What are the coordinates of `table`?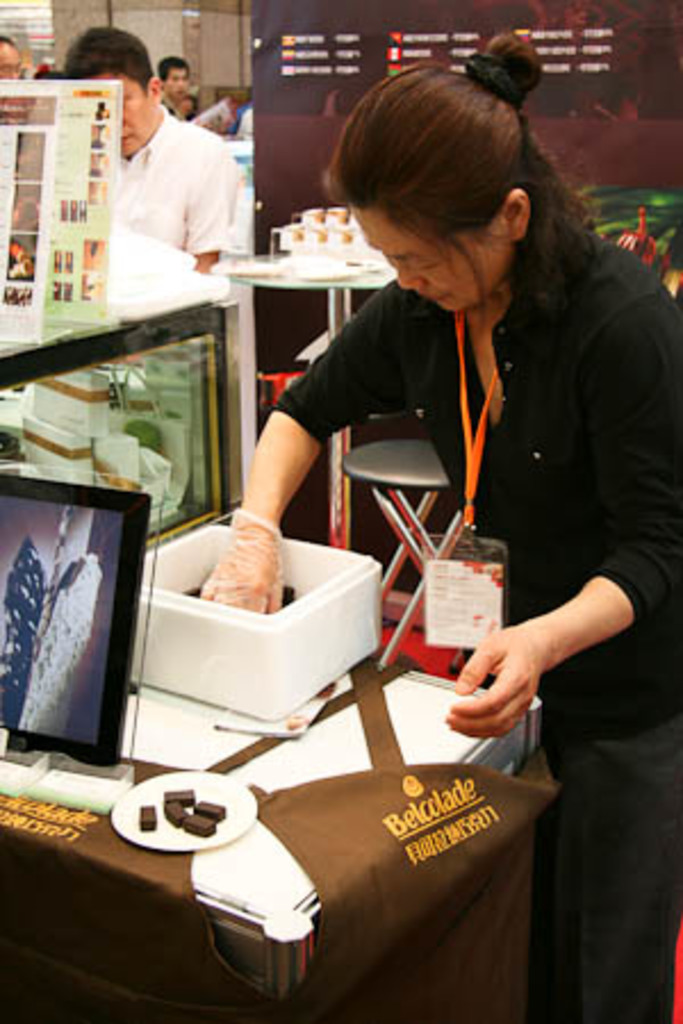
216:241:414:564.
